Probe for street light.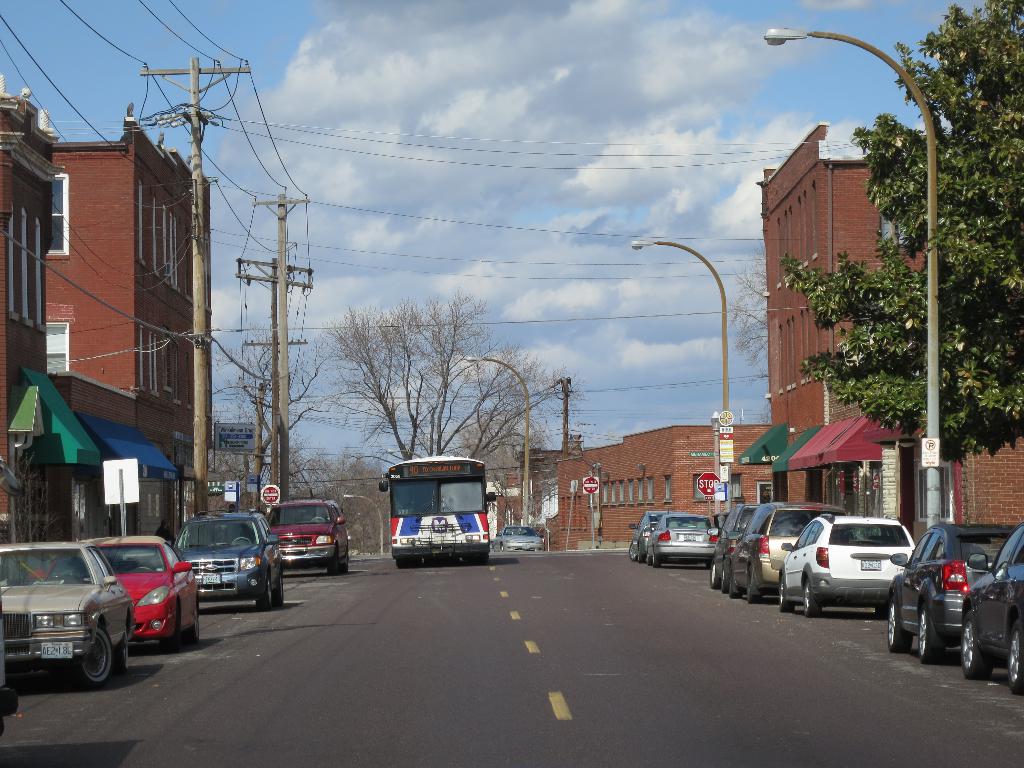
Probe result: [766, 24, 935, 538].
